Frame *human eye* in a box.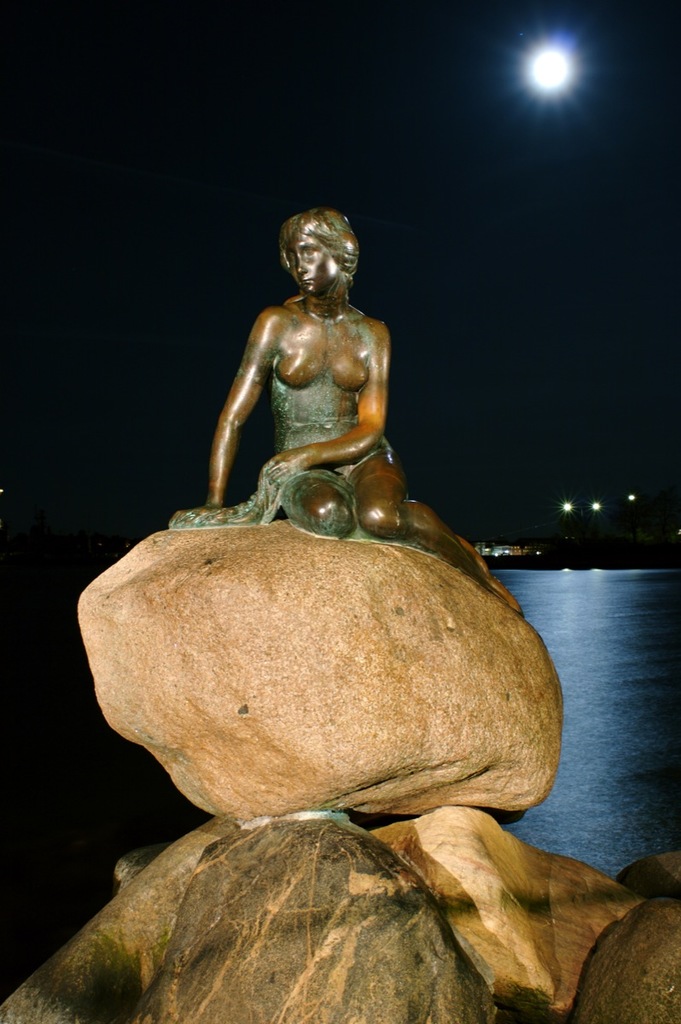
x1=296, y1=245, x2=317, y2=265.
